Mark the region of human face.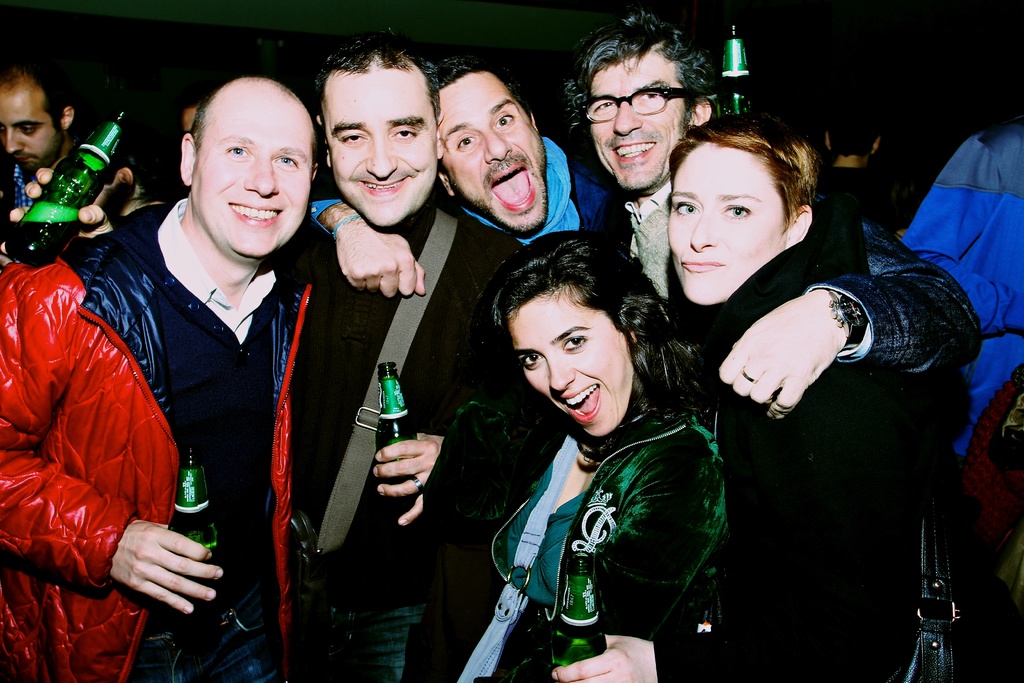
Region: rect(509, 285, 636, 435).
